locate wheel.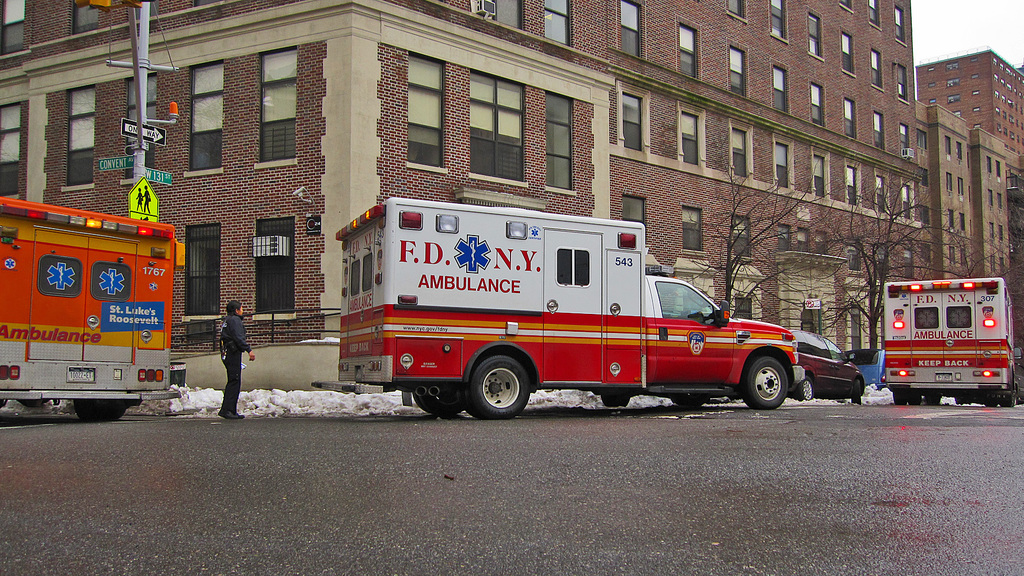
Bounding box: <box>909,390,924,403</box>.
